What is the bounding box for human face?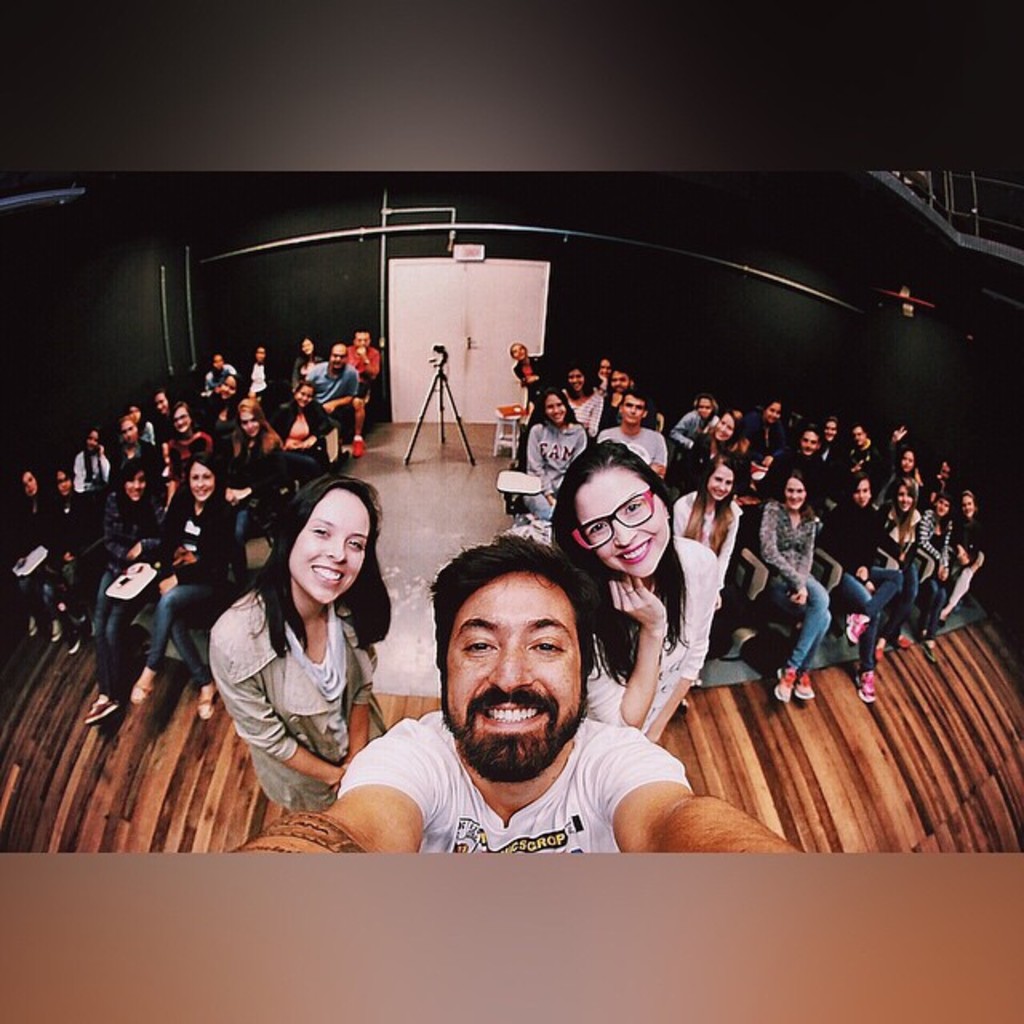
54:464:75:493.
